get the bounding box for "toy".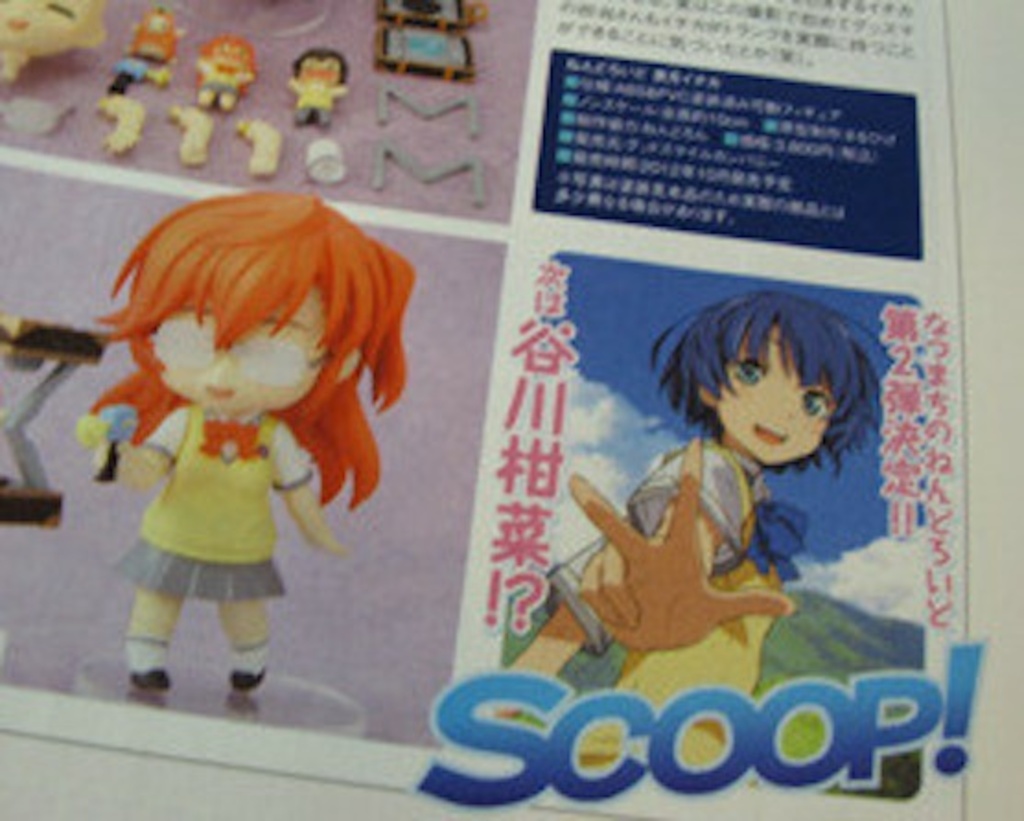
<bbox>197, 37, 254, 131</bbox>.
